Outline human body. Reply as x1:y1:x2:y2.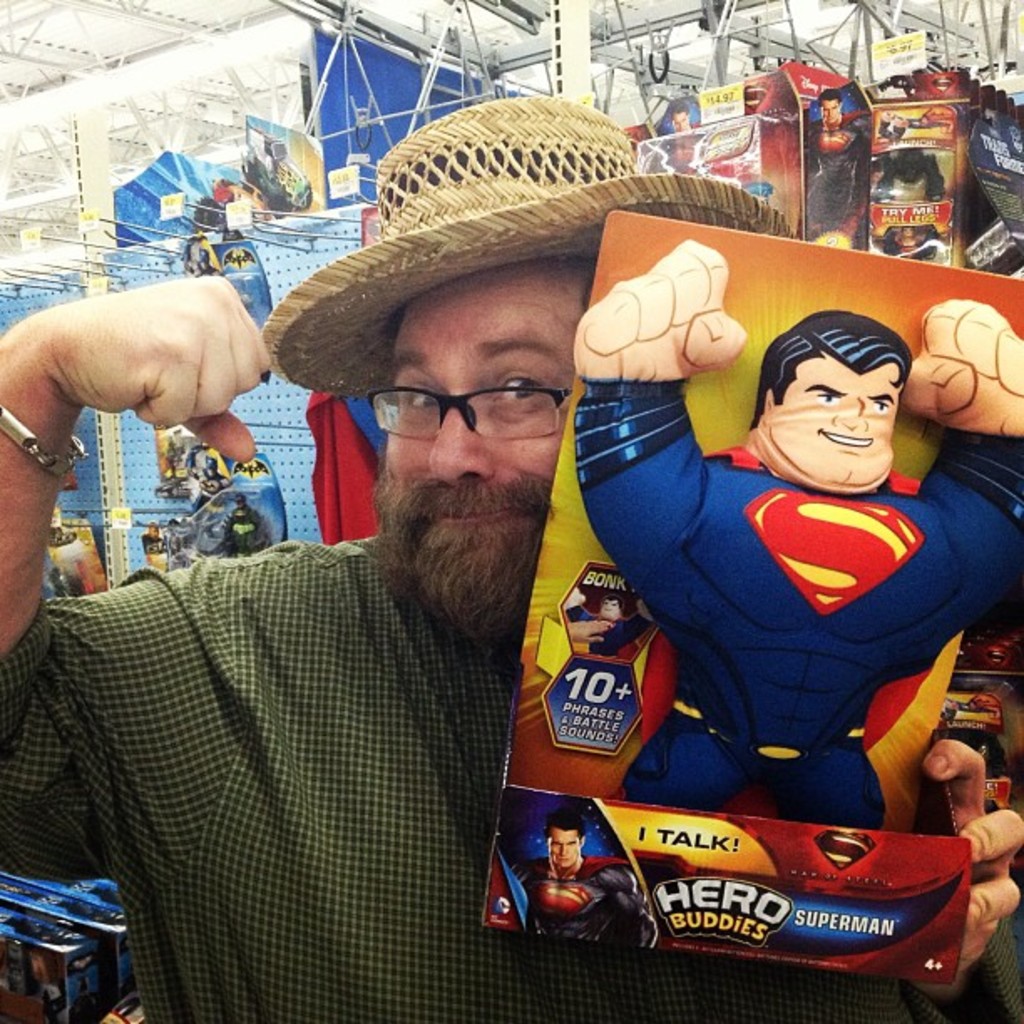
569:241:1022:825.
